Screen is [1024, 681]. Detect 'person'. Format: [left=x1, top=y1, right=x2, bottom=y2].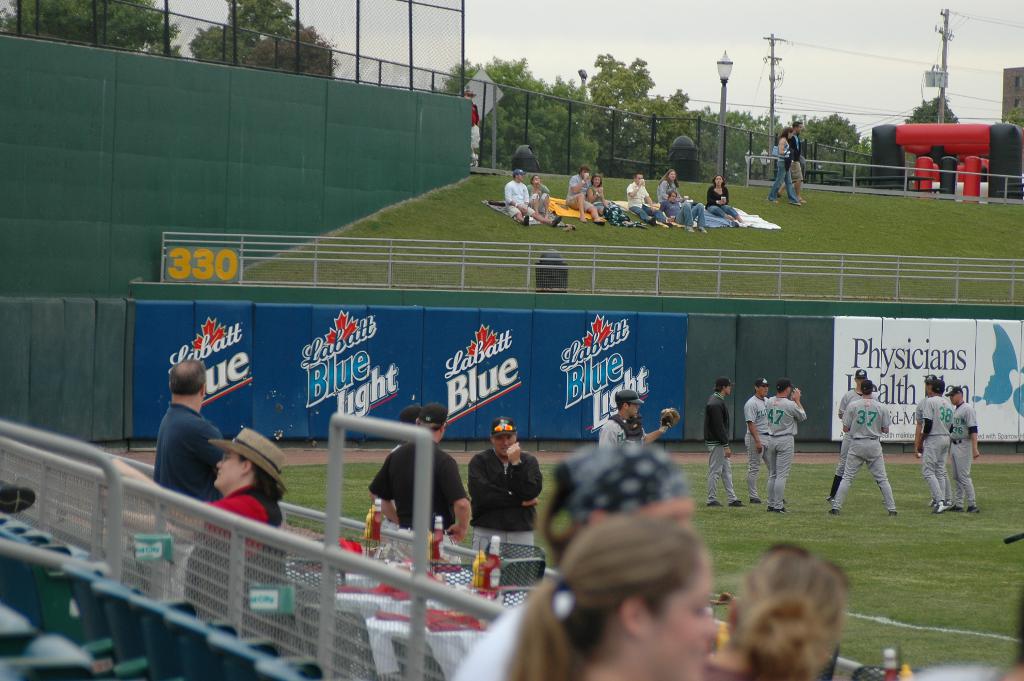
[left=368, top=401, right=468, bottom=565].
